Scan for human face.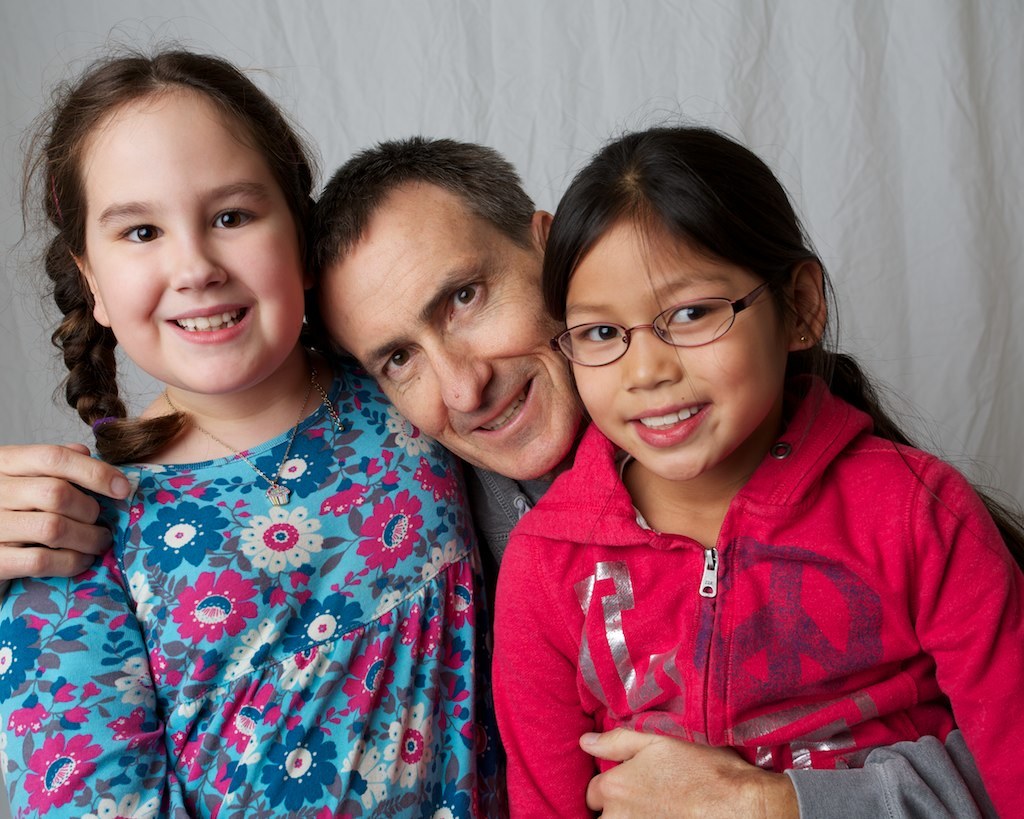
Scan result: BBox(84, 92, 305, 398).
